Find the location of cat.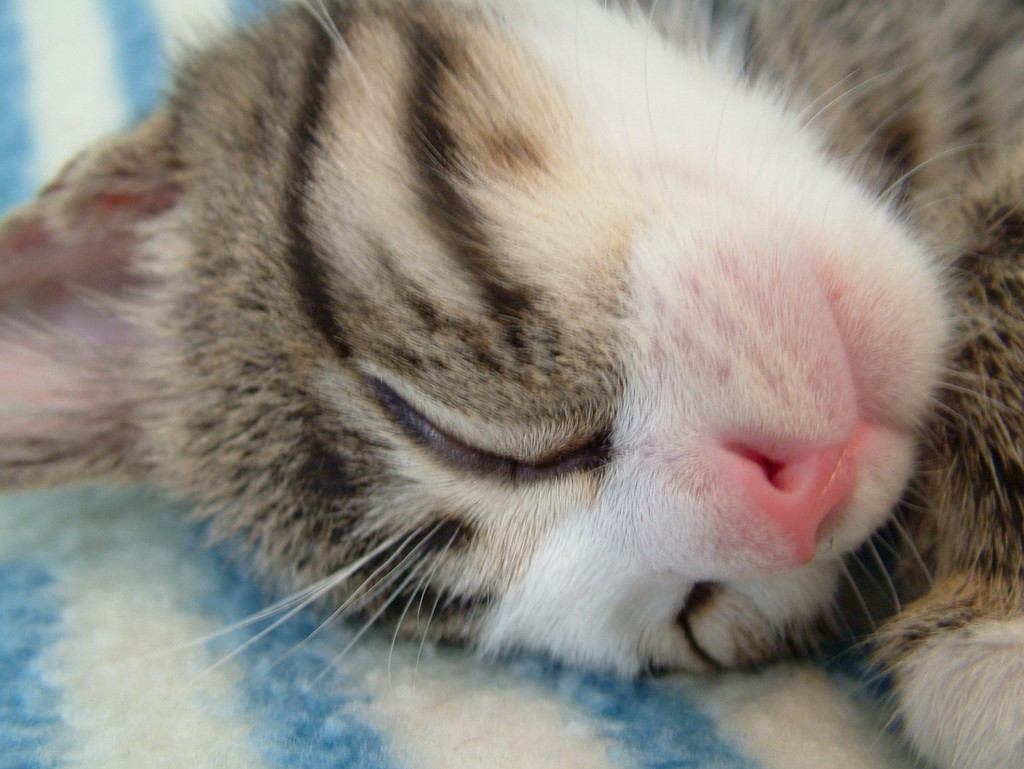
Location: left=0, top=0, right=1023, bottom=768.
